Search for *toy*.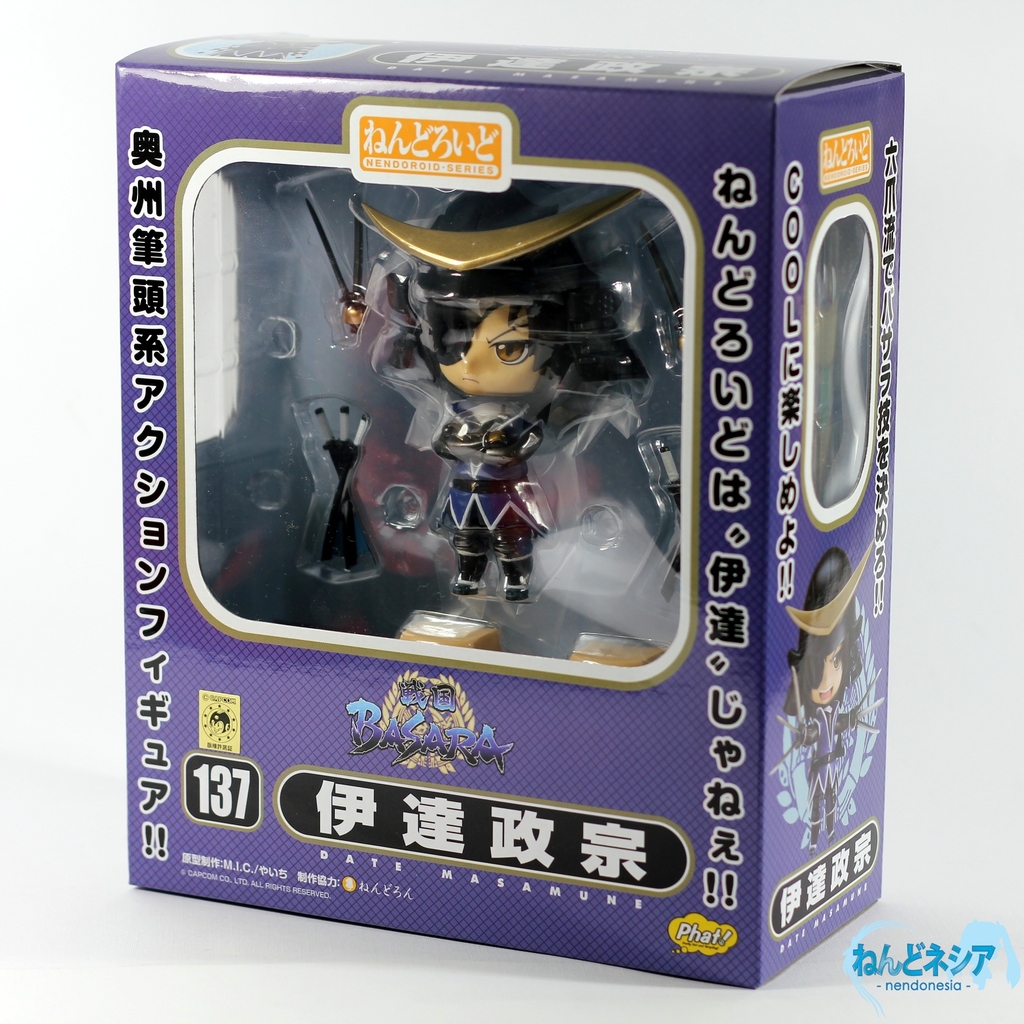
Found at {"x1": 312, "y1": 403, "x2": 380, "y2": 574}.
